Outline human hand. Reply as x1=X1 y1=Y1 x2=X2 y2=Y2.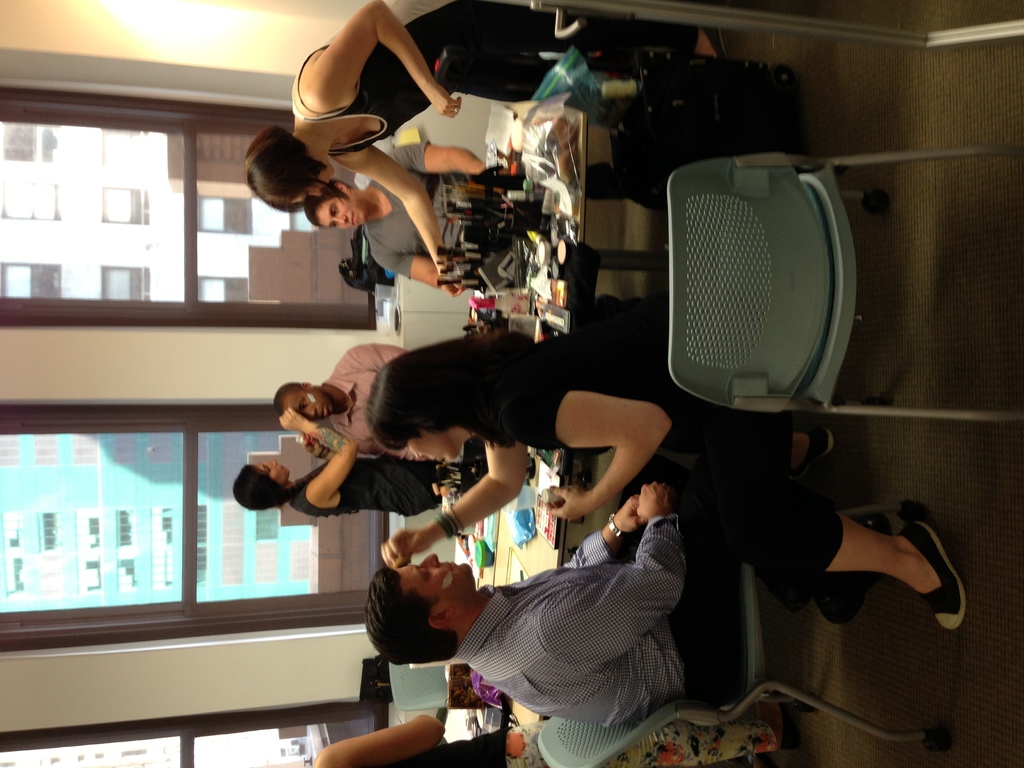
x1=612 y1=495 x2=639 y2=533.
